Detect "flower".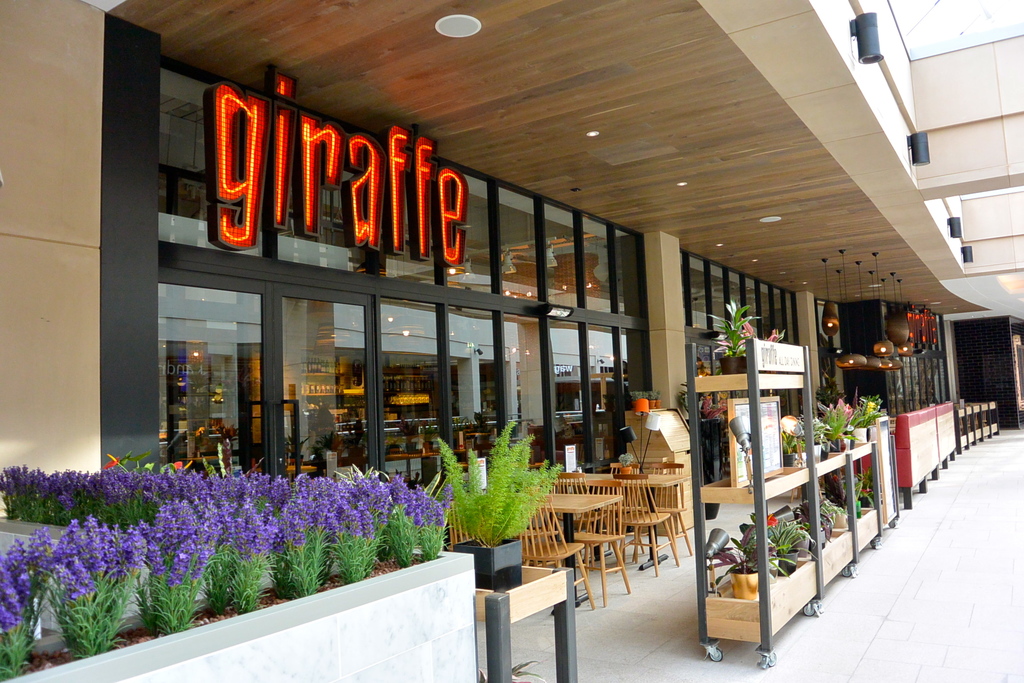
Detected at <box>755,509,780,525</box>.
